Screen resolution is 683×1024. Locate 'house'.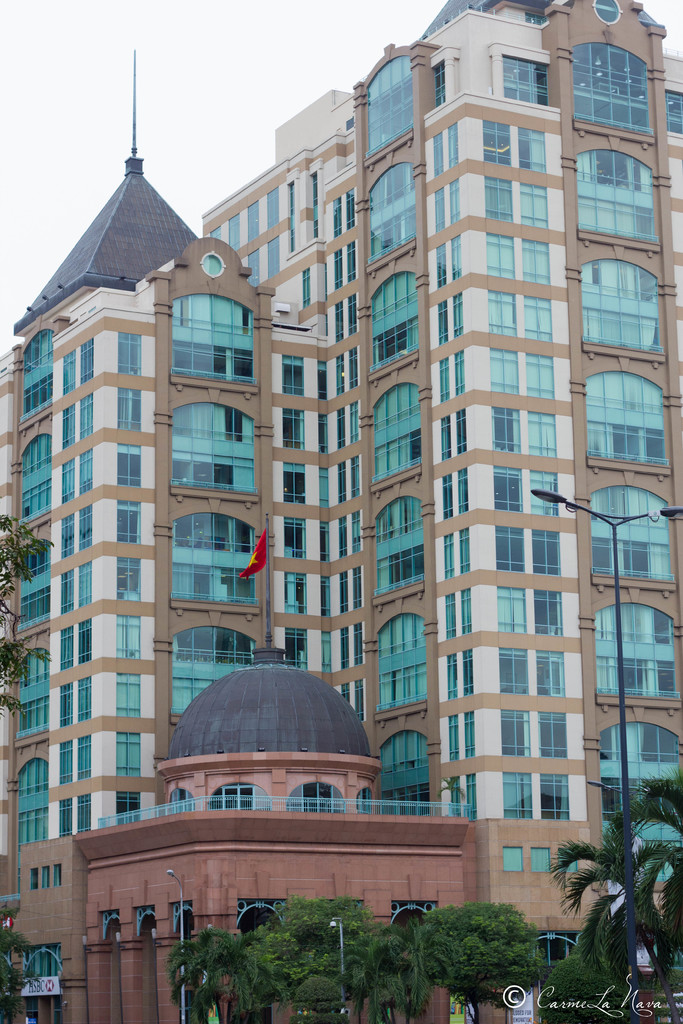
l=0, t=90, r=349, b=890.
